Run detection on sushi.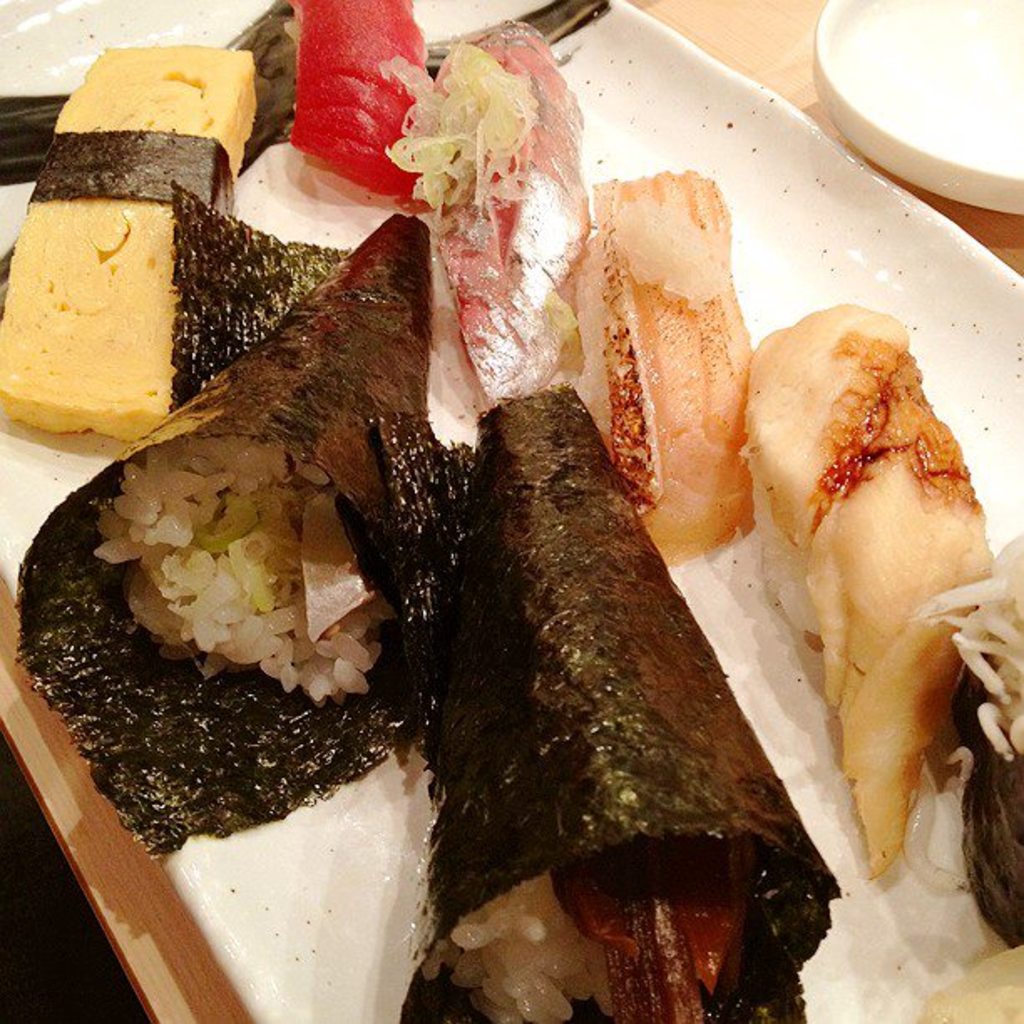
Result: Rect(7, 40, 256, 460).
